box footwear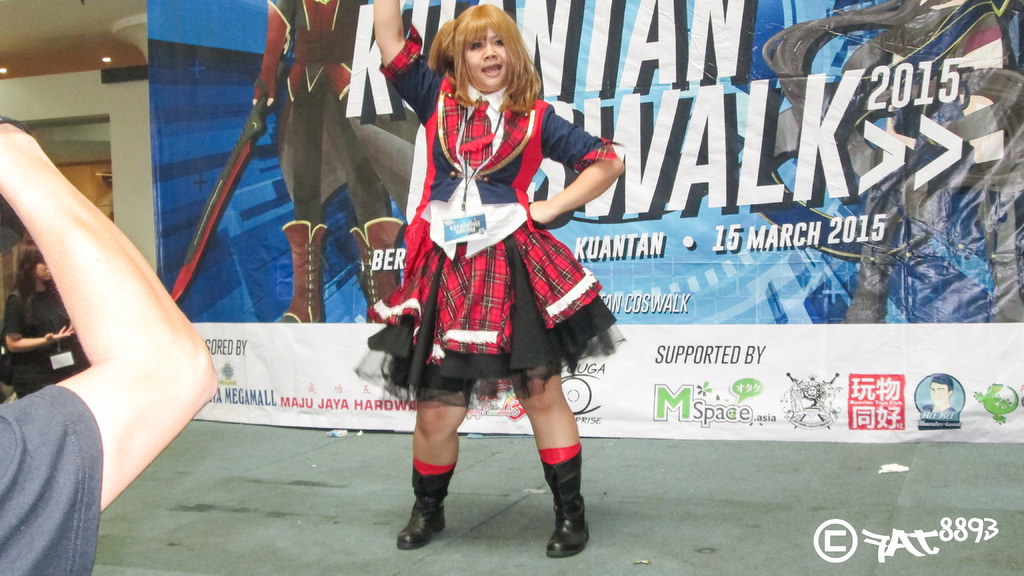
select_region(543, 451, 590, 557)
